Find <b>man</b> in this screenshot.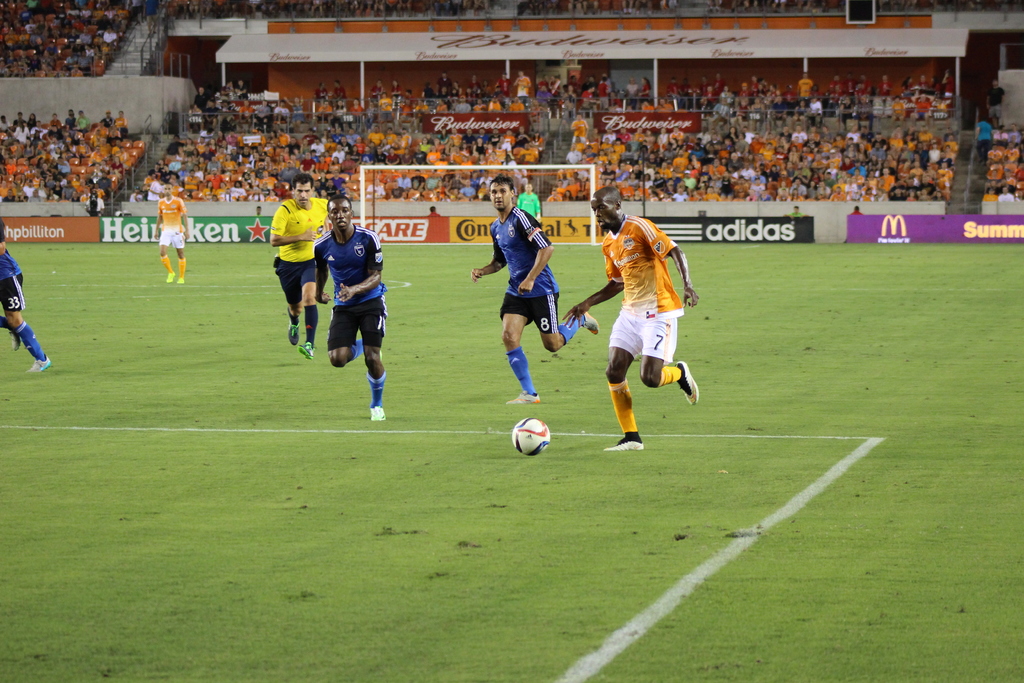
The bounding box for <b>man</b> is box(367, 80, 387, 104).
